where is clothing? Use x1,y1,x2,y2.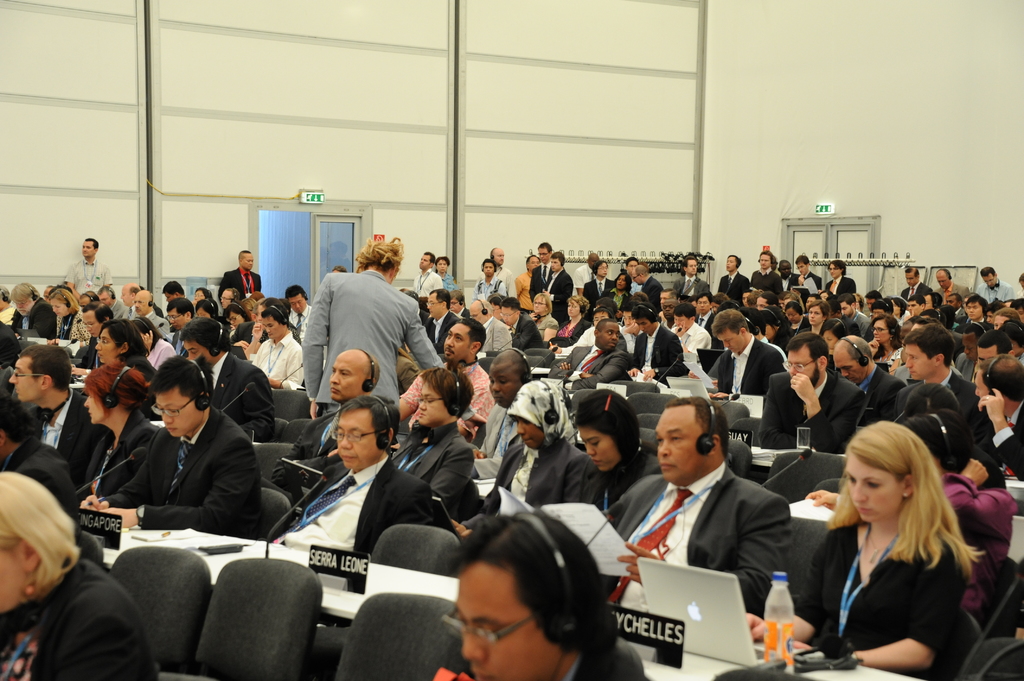
933,277,972,306.
